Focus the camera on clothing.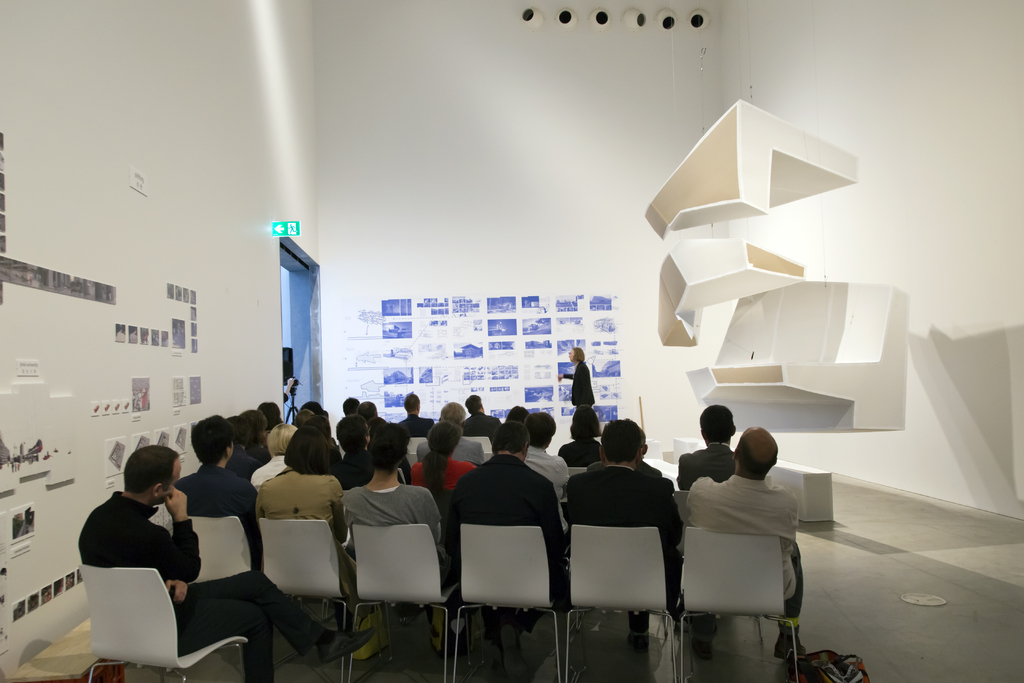
Focus region: (left=74, top=470, right=351, bottom=681).
